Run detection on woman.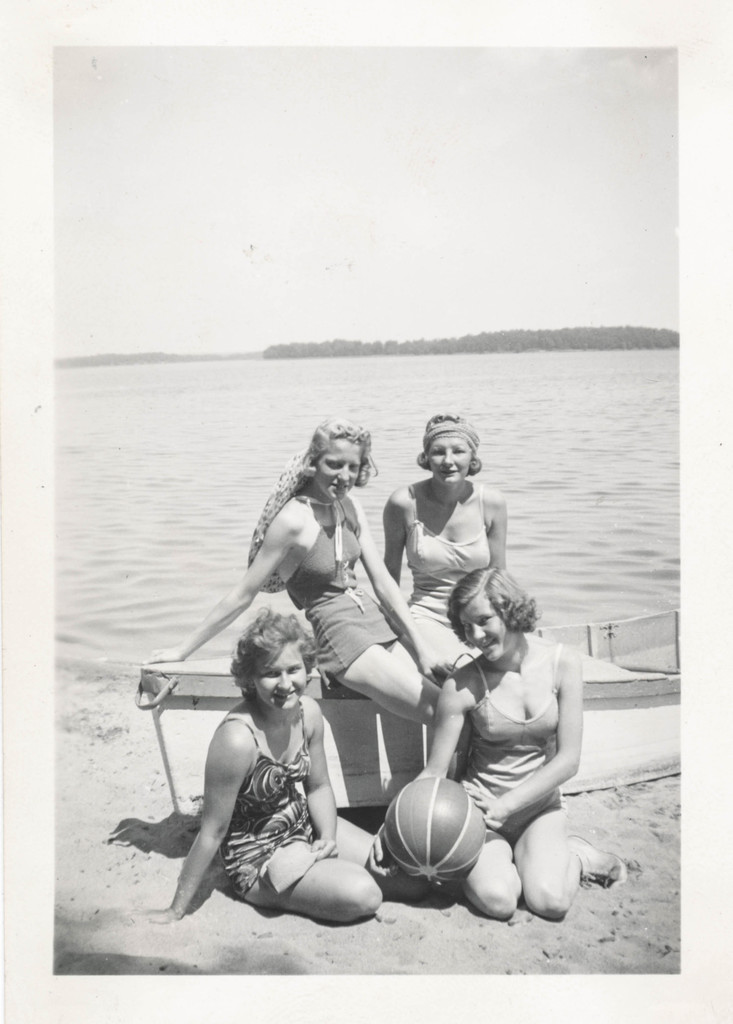
Result: locate(379, 410, 527, 733).
